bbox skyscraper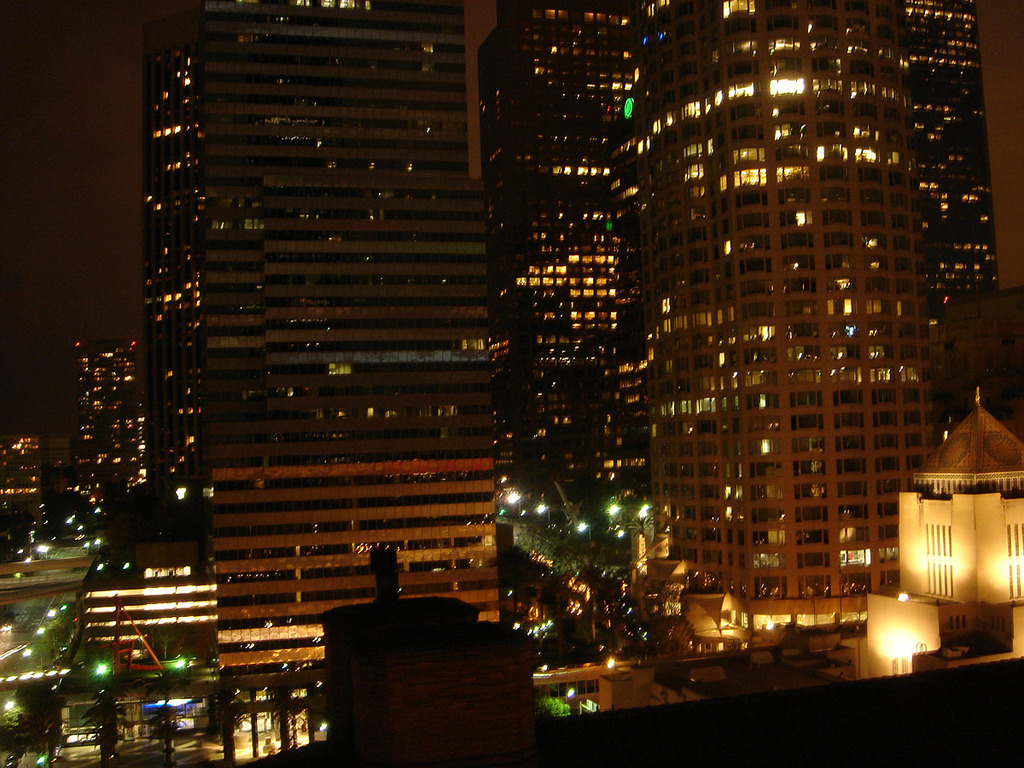
l=905, t=0, r=992, b=297
